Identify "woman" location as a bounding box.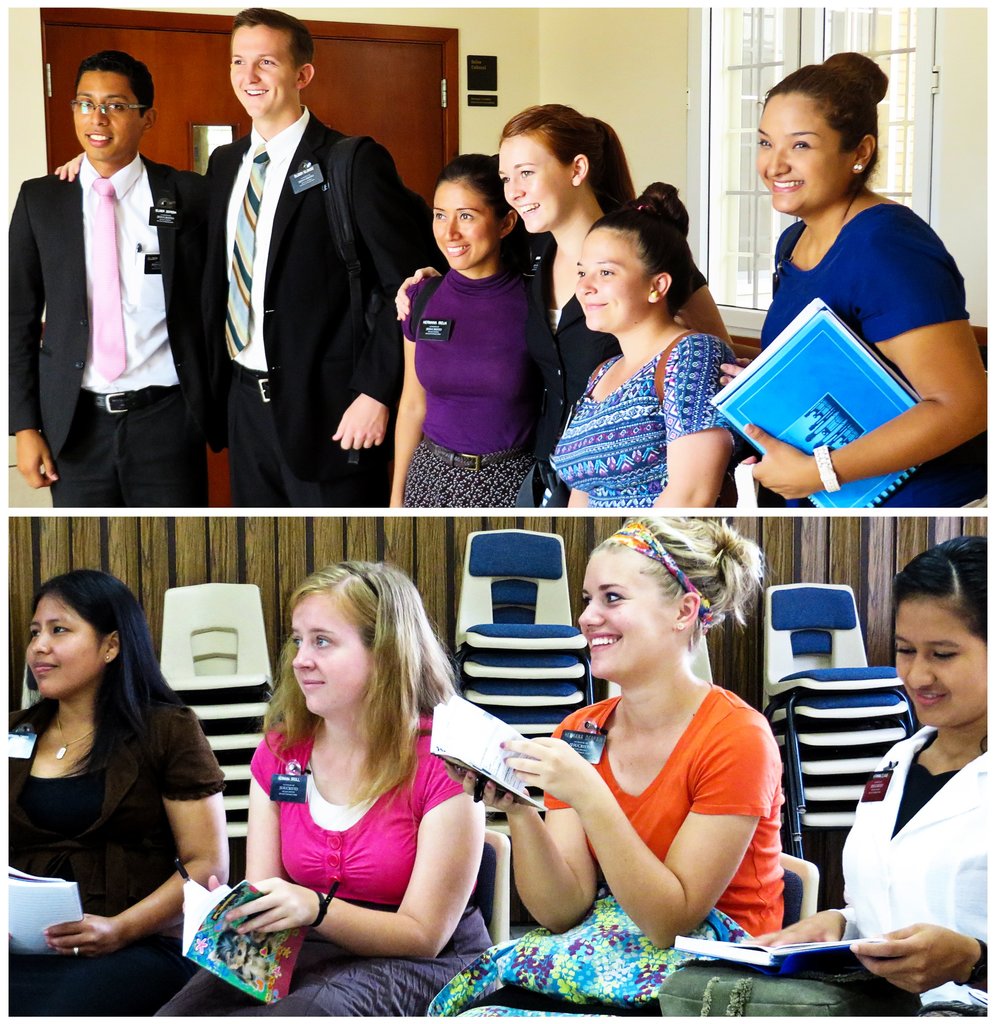
[383, 108, 739, 509].
